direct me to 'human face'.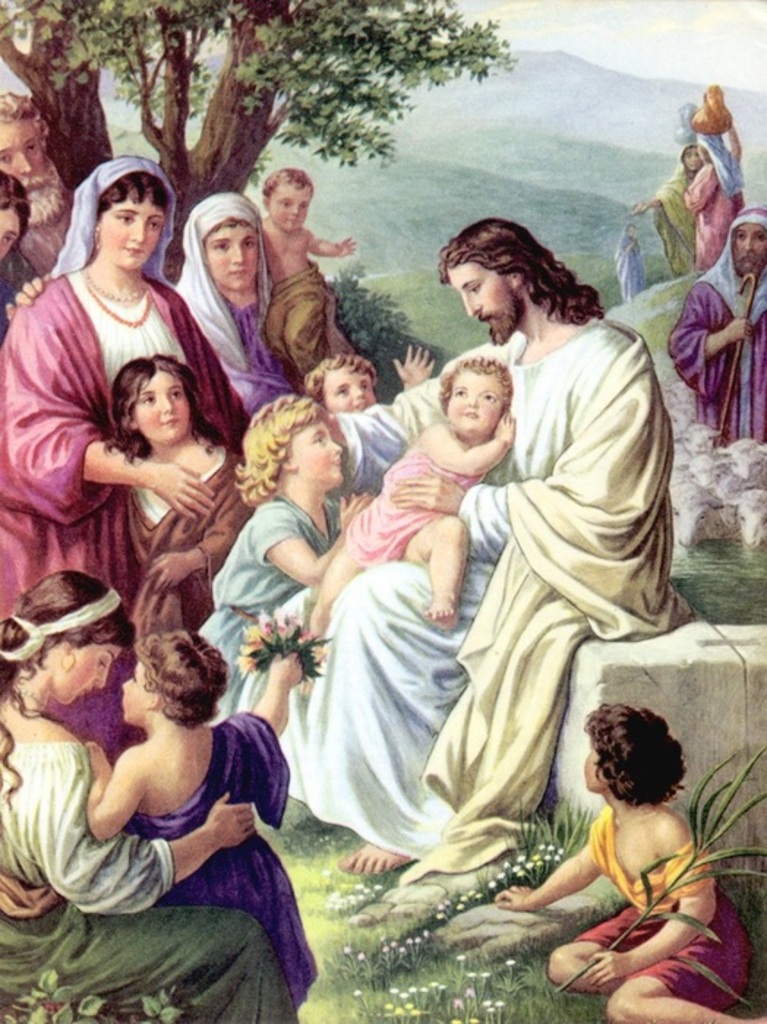
Direction: [448,367,498,439].
